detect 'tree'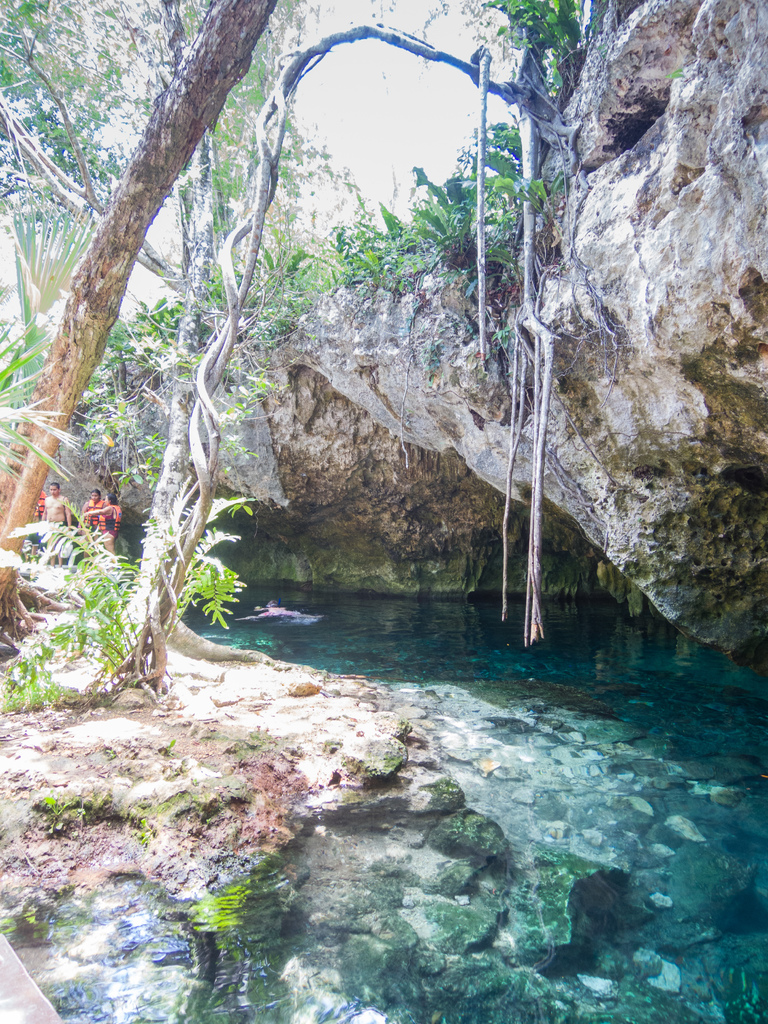
bbox(129, 20, 577, 712)
